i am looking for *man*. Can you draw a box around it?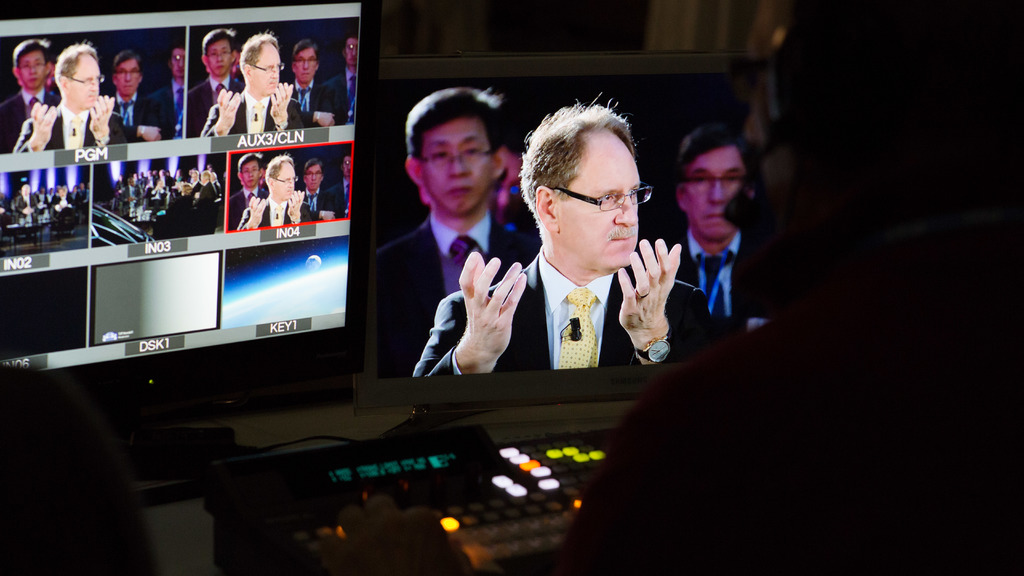
Sure, the bounding box is bbox=[42, 54, 58, 99].
